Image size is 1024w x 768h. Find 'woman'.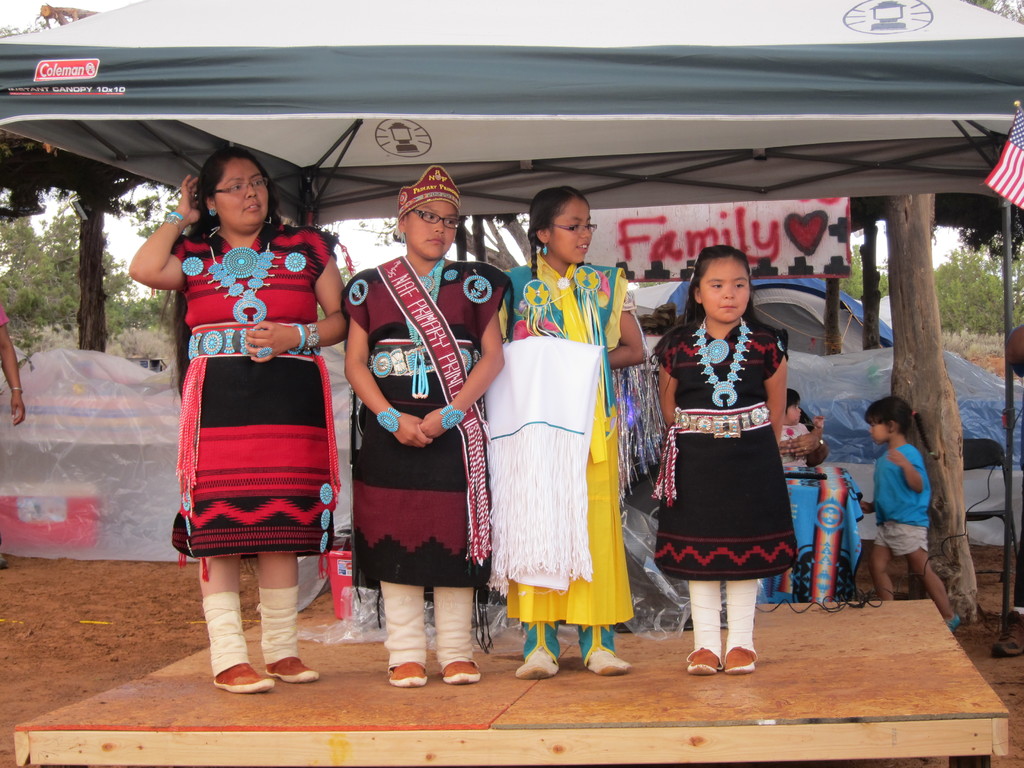
x1=648, y1=243, x2=812, y2=657.
